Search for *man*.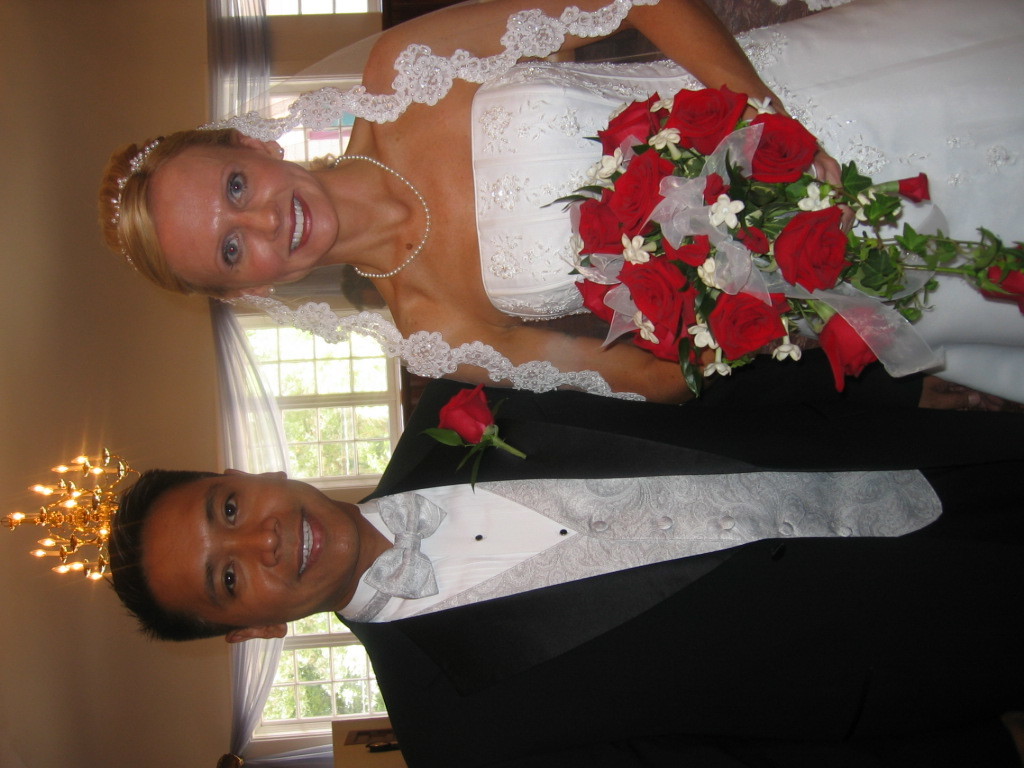
Found at <box>101,337,1023,767</box>.
